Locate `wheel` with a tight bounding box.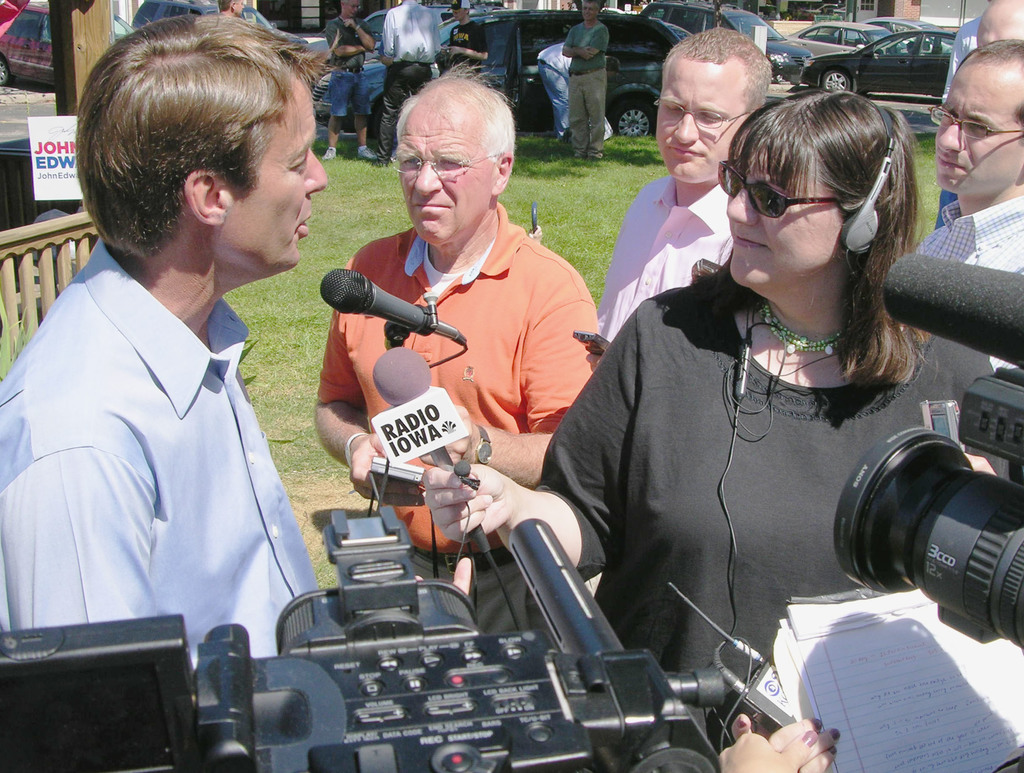
bbox=(817, 67, 851, 93).
